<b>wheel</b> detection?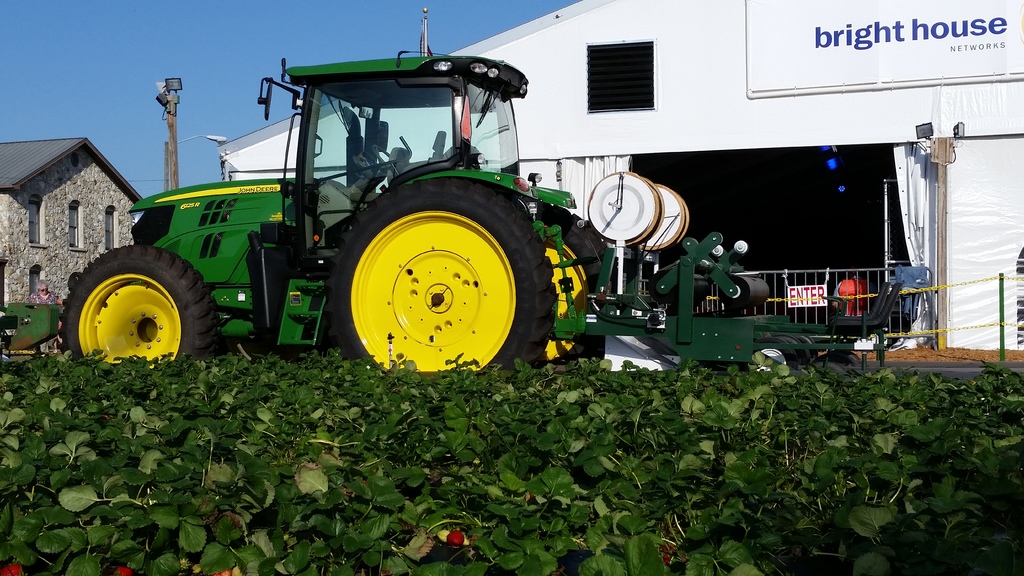
bbox(526, 201, 619, 371)
